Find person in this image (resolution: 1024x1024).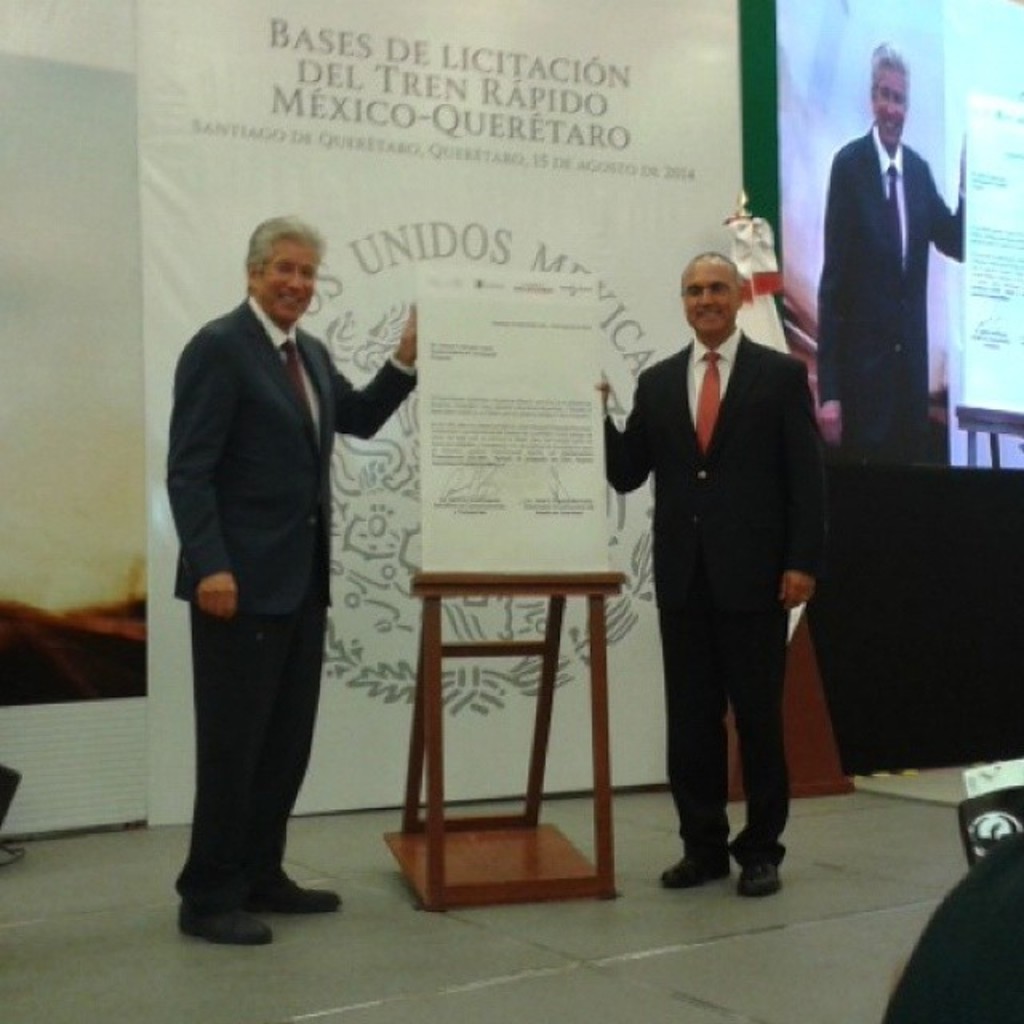
pyautogui.locateOnScreen(602, 254, 837, 909).
